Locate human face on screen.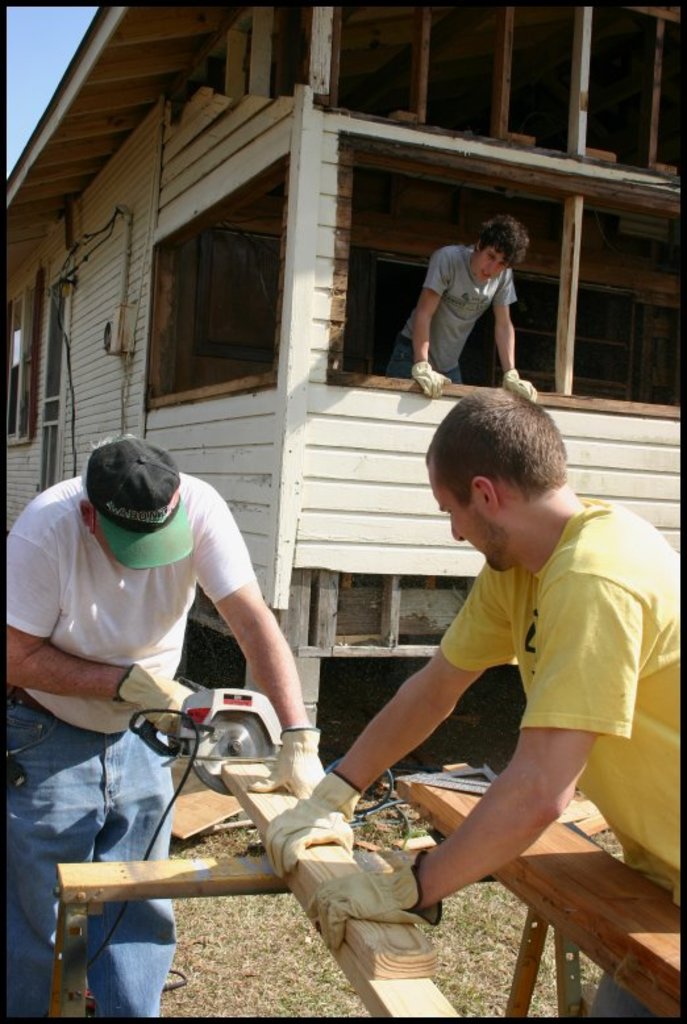
On screen at l=471, t=245, r=509, b=283.
